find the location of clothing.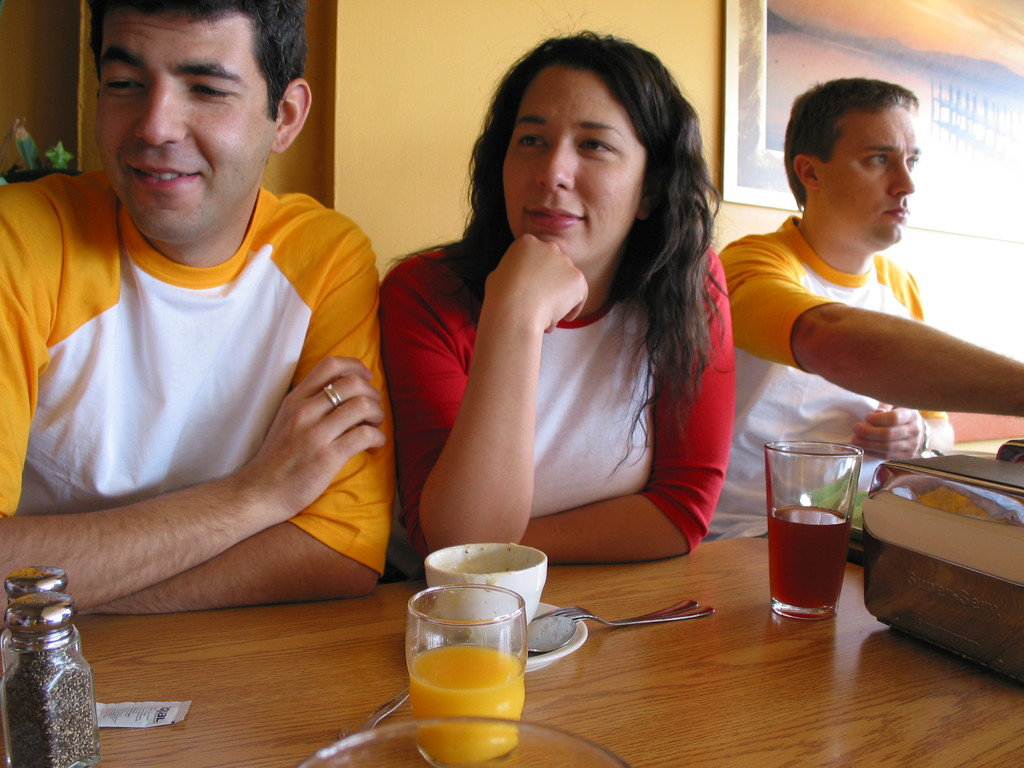
Location: (left=378, top=241, right=722, bottom=556).
